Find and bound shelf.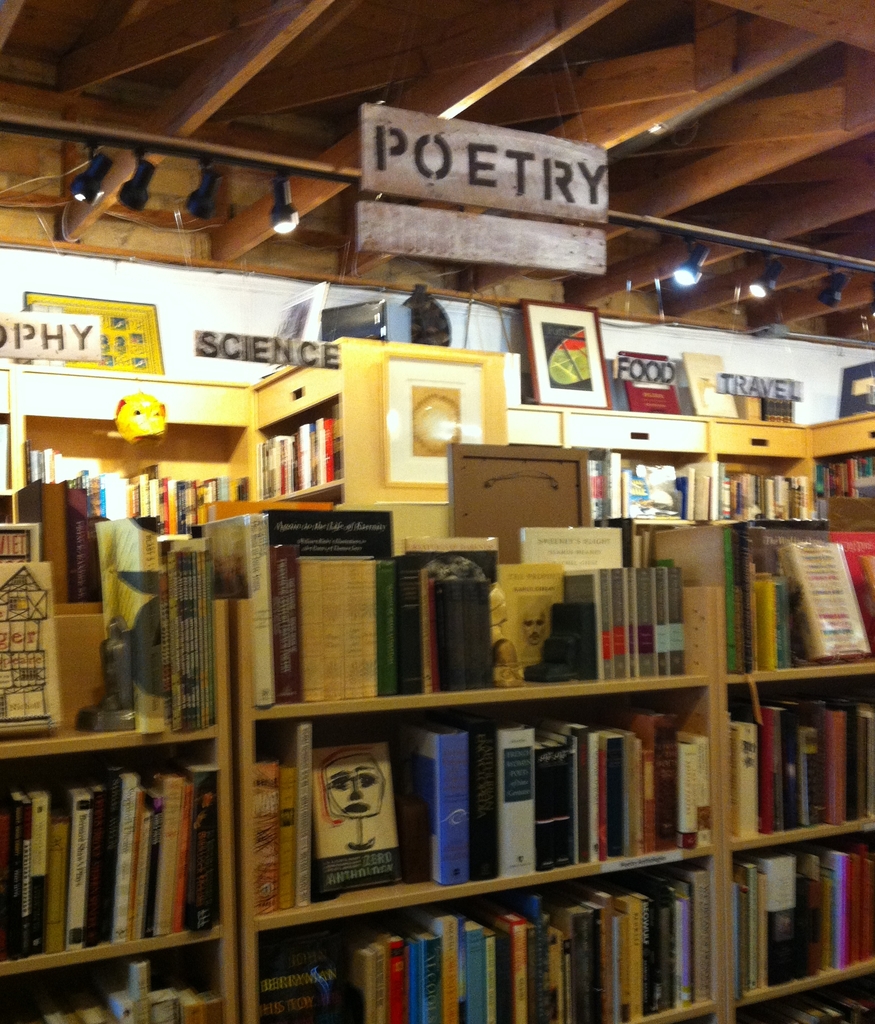
Bound: x1=252, y1=701, x2=712, y2=915.
